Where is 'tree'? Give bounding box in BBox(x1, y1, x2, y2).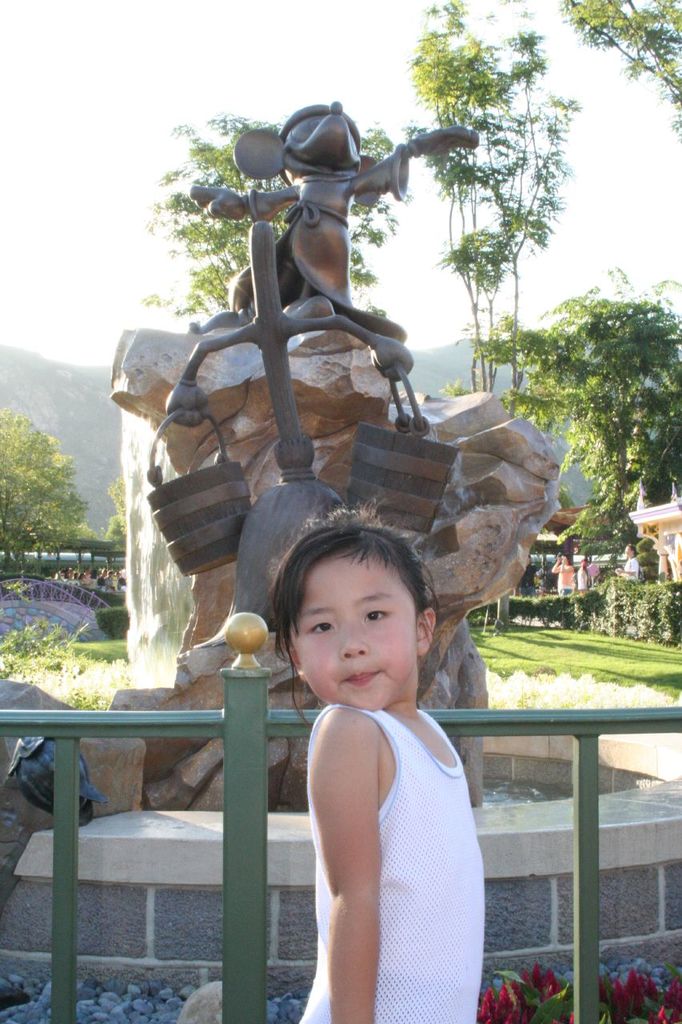
BBox(533, 238, 672, 544).
